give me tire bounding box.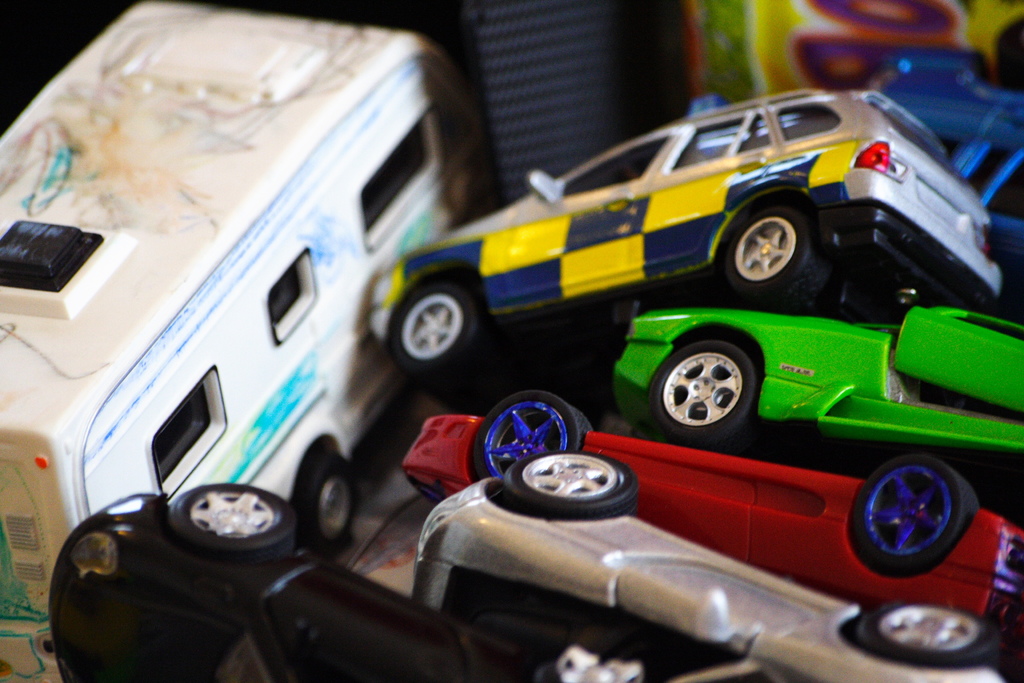
bbox(702, 192, 843, 310).
